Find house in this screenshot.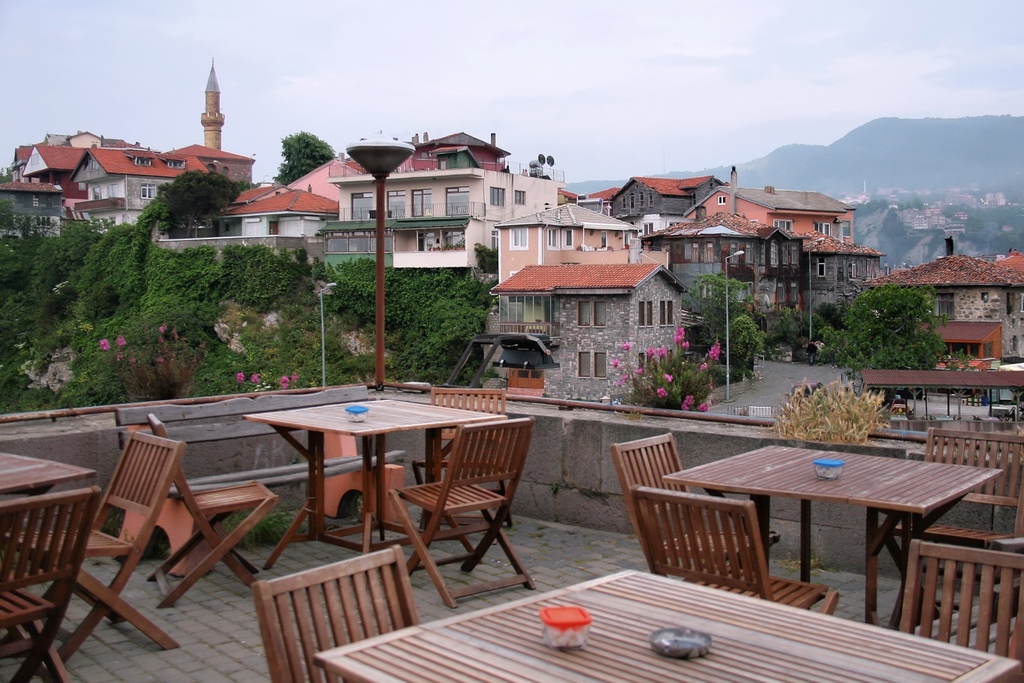
The bounding box for house is {"left": 671, "top": 225, "right": 880, "bottom": 330}.
